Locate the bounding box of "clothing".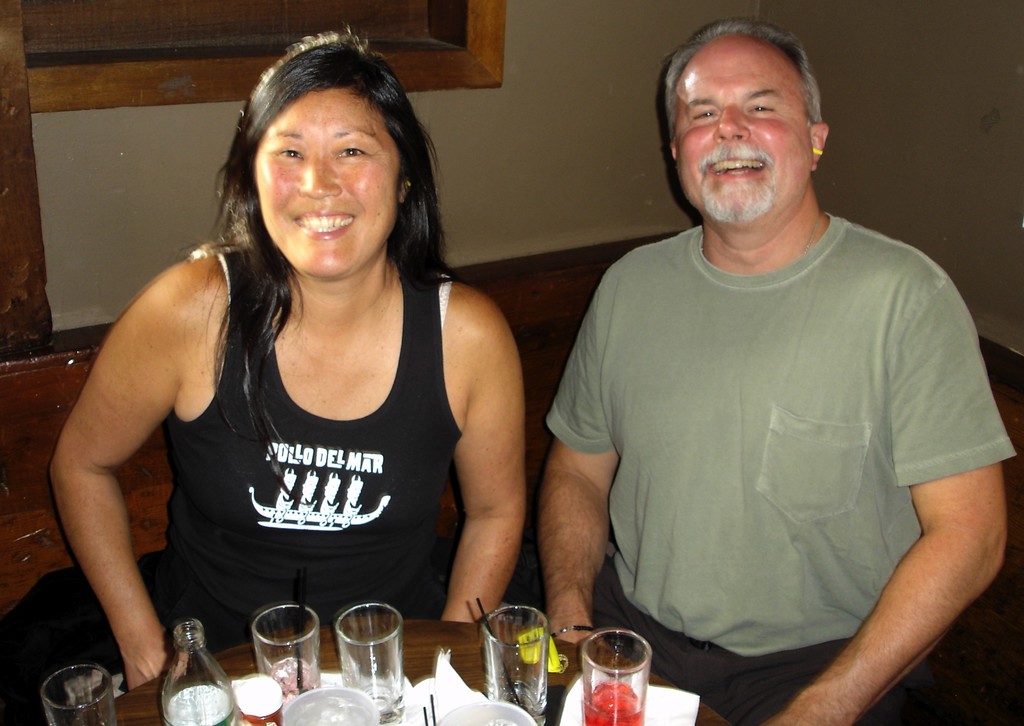
Bounding box: x1=0 y1=249 x2=458 y2=725.
